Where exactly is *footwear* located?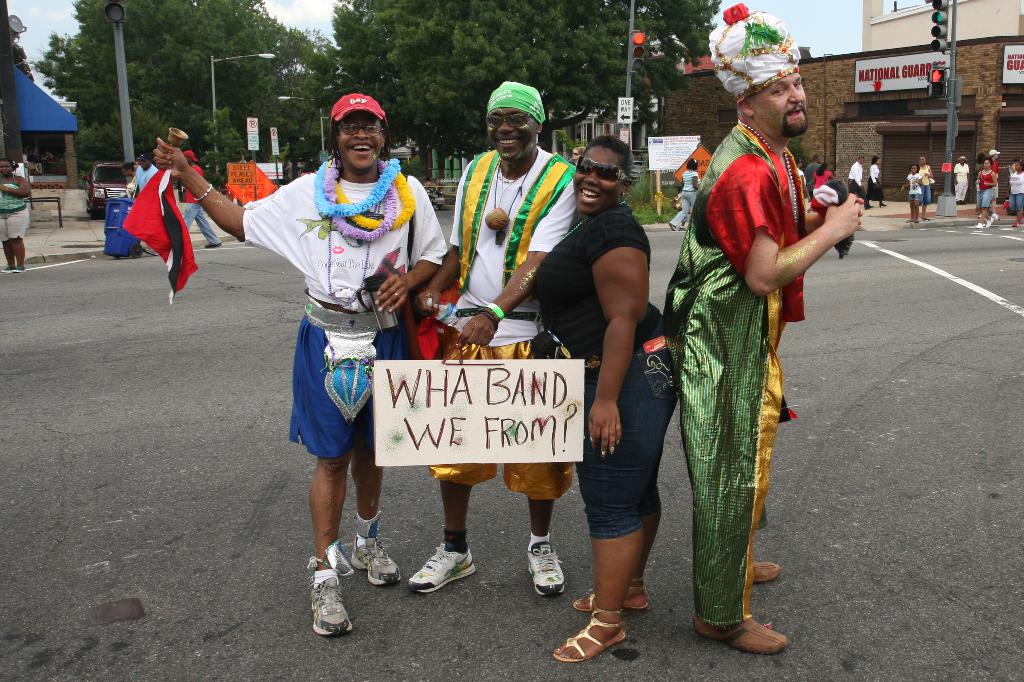
Its bounding box is crop(10, 257, 30, 278).
